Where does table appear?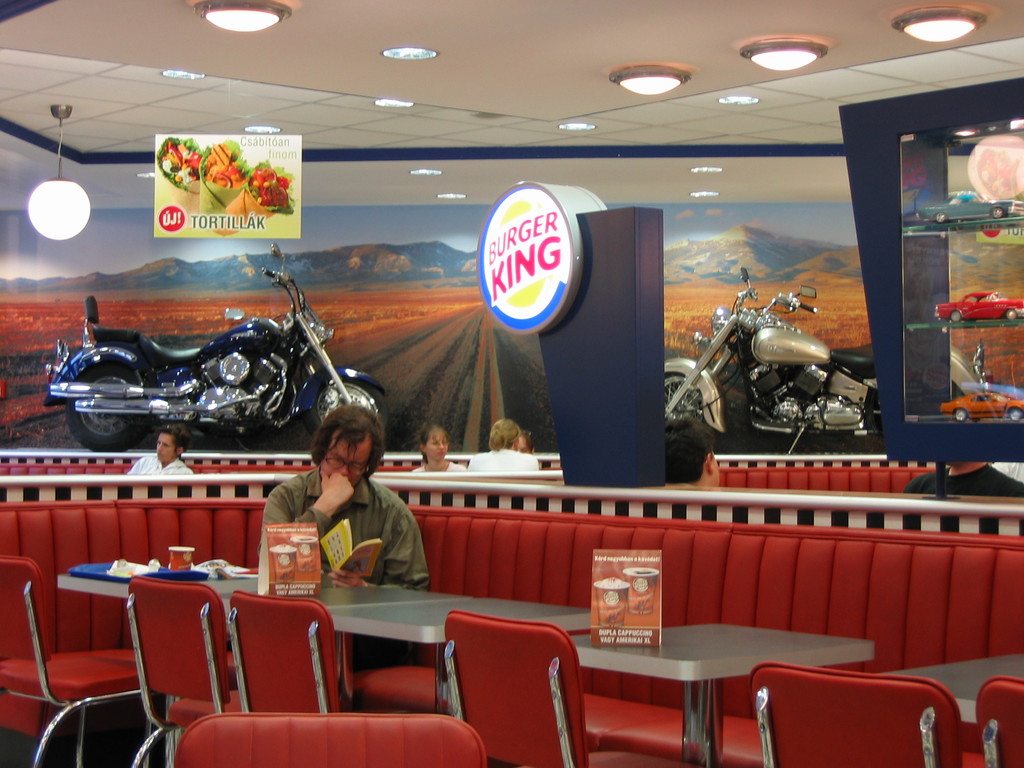
Appears at <bbox>886, 654, 1023, 720</bbox>.
